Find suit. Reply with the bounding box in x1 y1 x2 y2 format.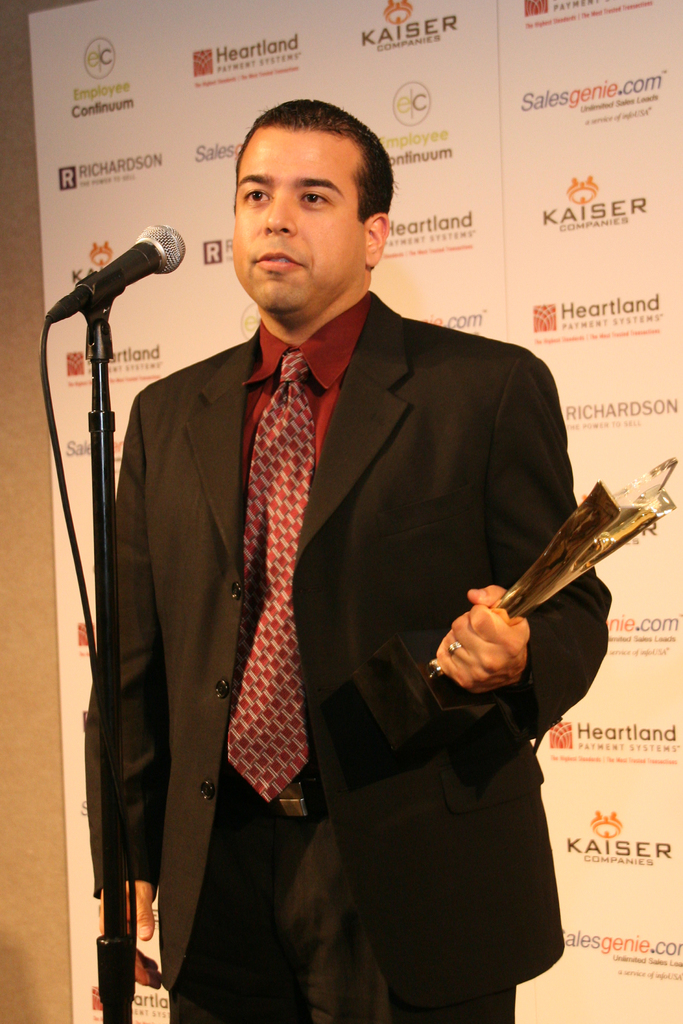
101 152 584 1003.
